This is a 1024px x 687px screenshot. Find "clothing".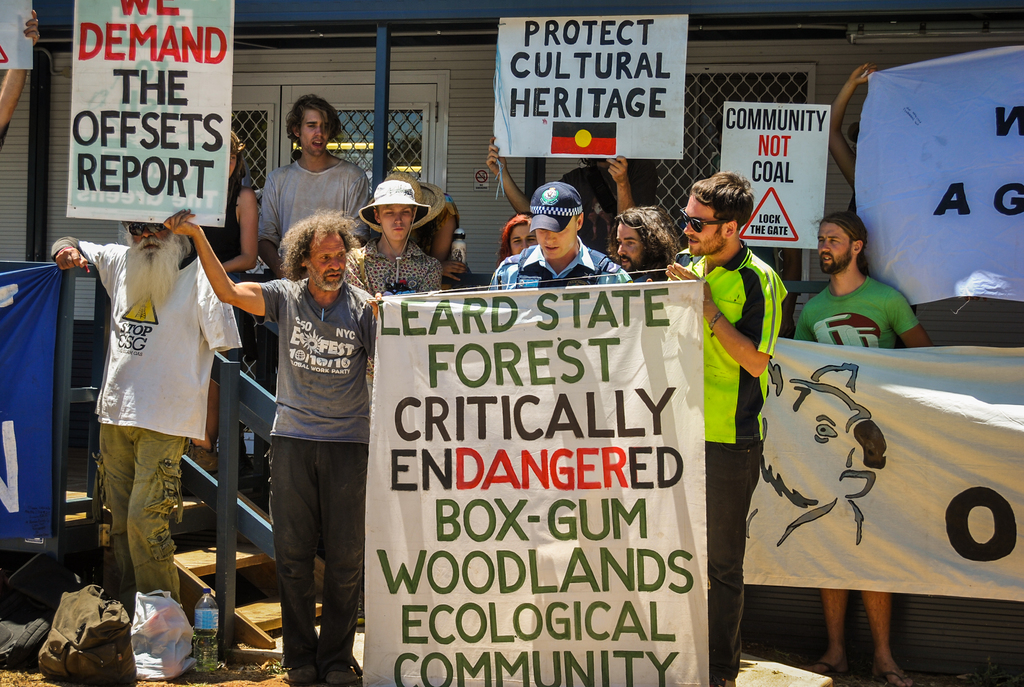
Bounding box: select_region(346, 230, 452, 435).
